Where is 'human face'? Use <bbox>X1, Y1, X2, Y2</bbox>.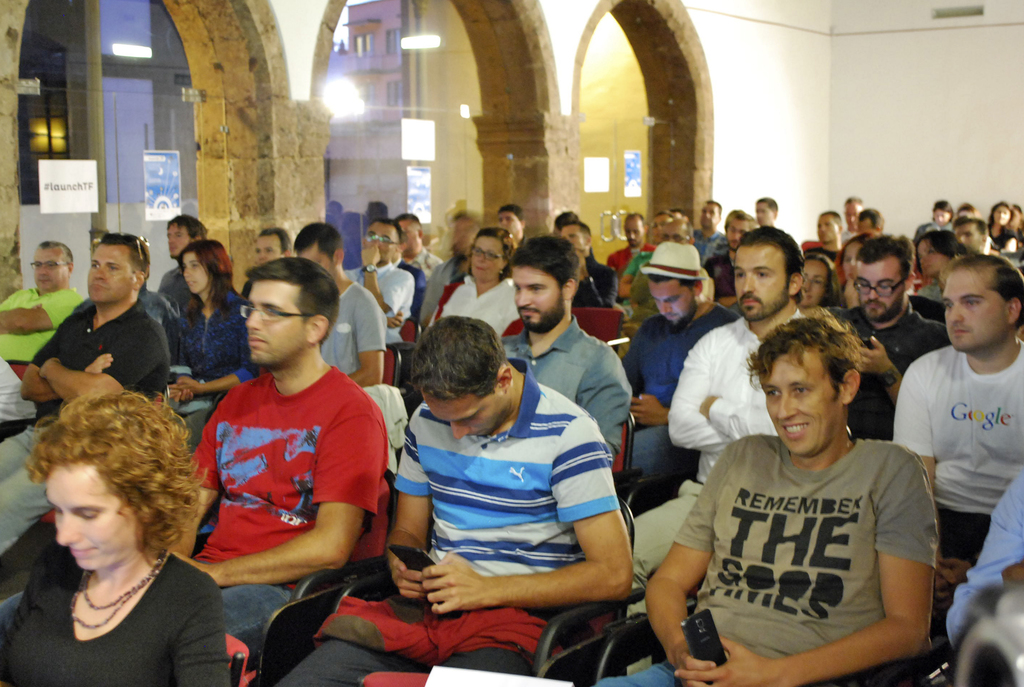
<bbox>648, 280, 698, 321</bbox>.
